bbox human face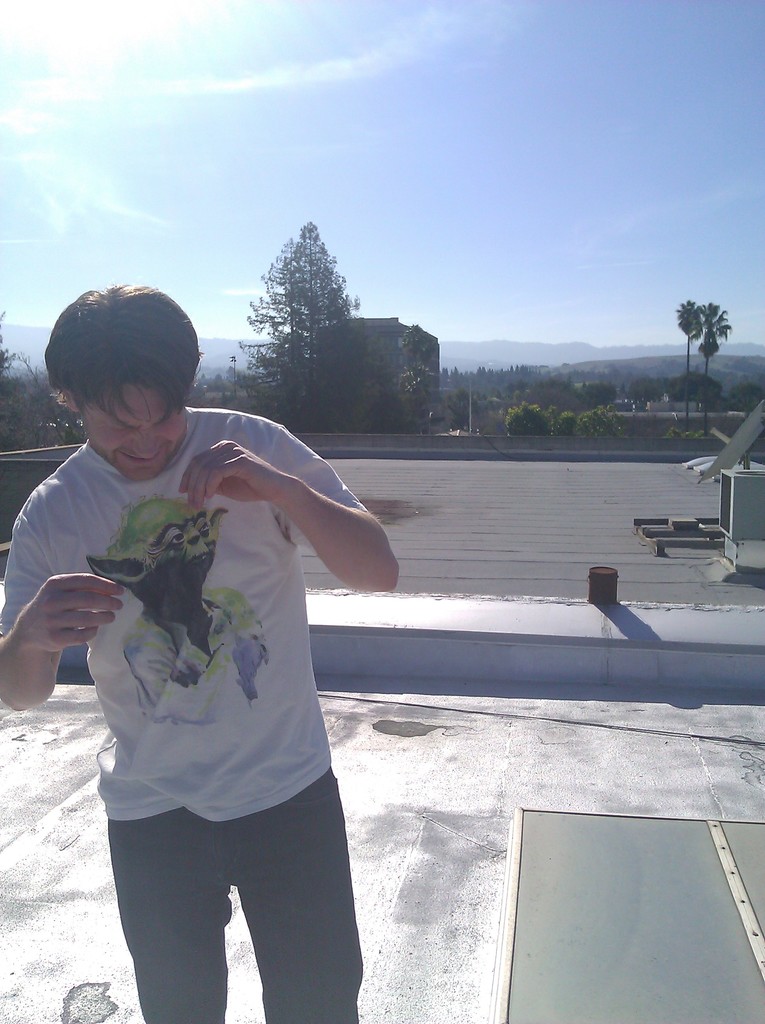
{"left": 77, "top": 381, "right": 185, "bottom": 475}
